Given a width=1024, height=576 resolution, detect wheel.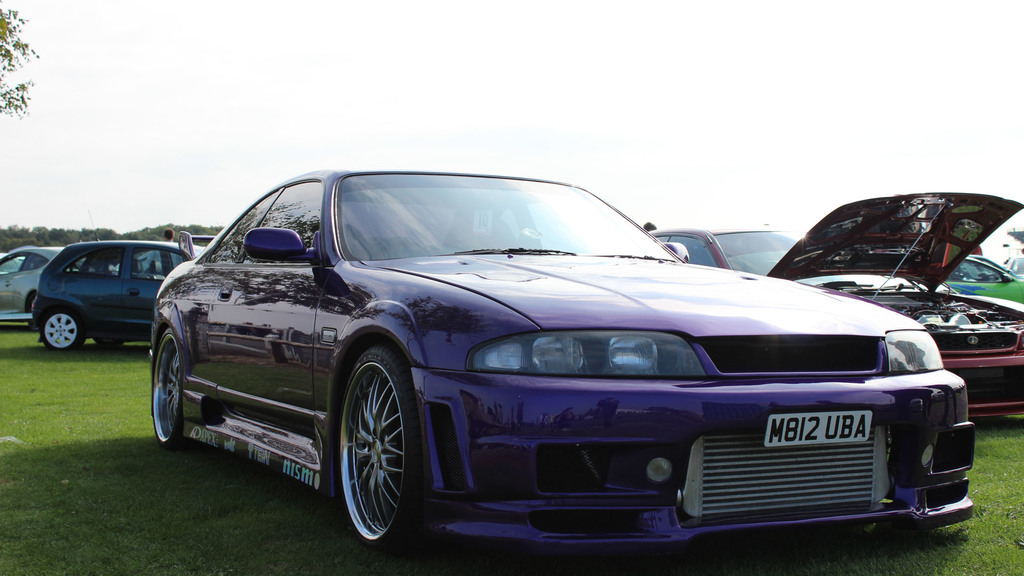
{"left": 36, "top": 307, "right": 83, "bottom": 354}.
